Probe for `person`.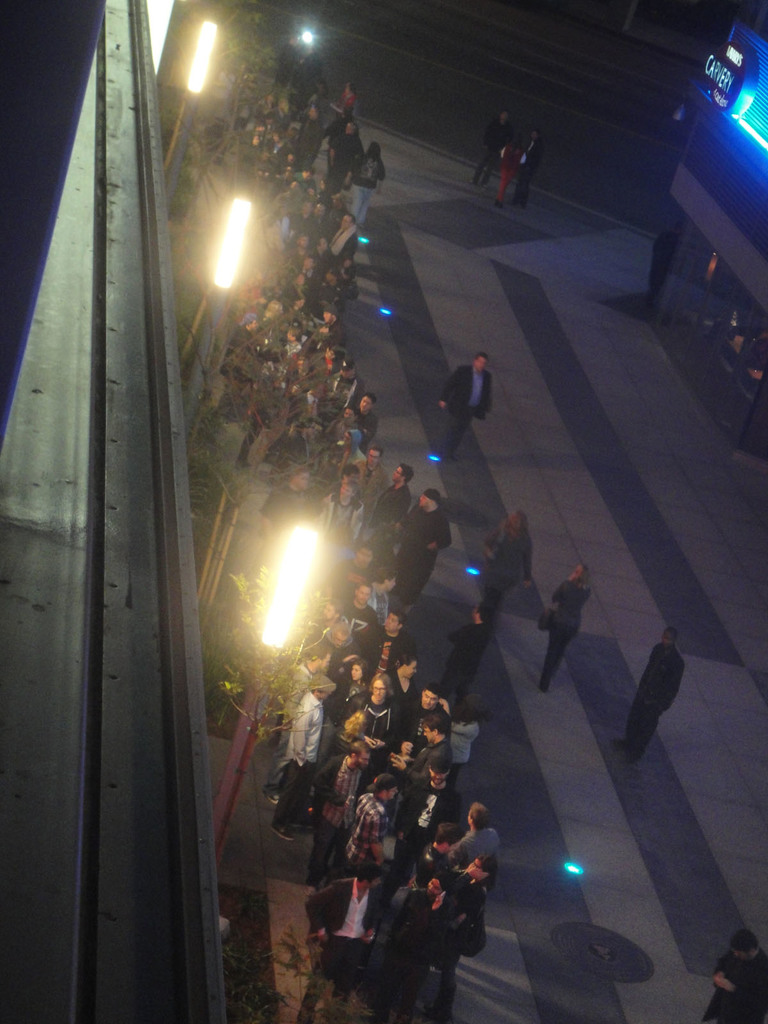
Probe result: <bbox>270, 674, 337, 842</bbox>.
